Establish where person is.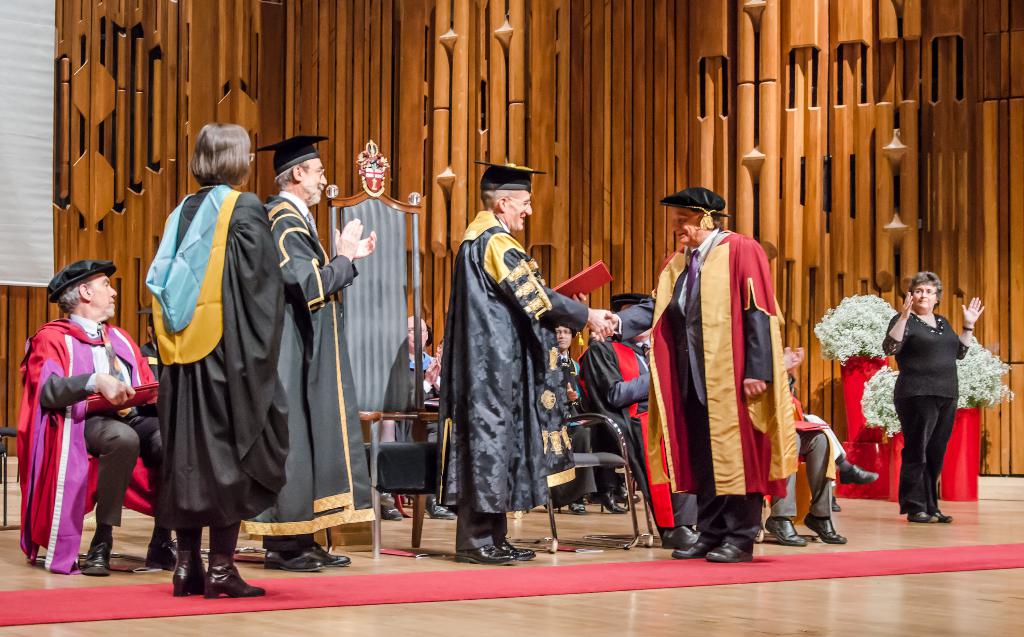
Established at box=[26, 259, 204, 576].
